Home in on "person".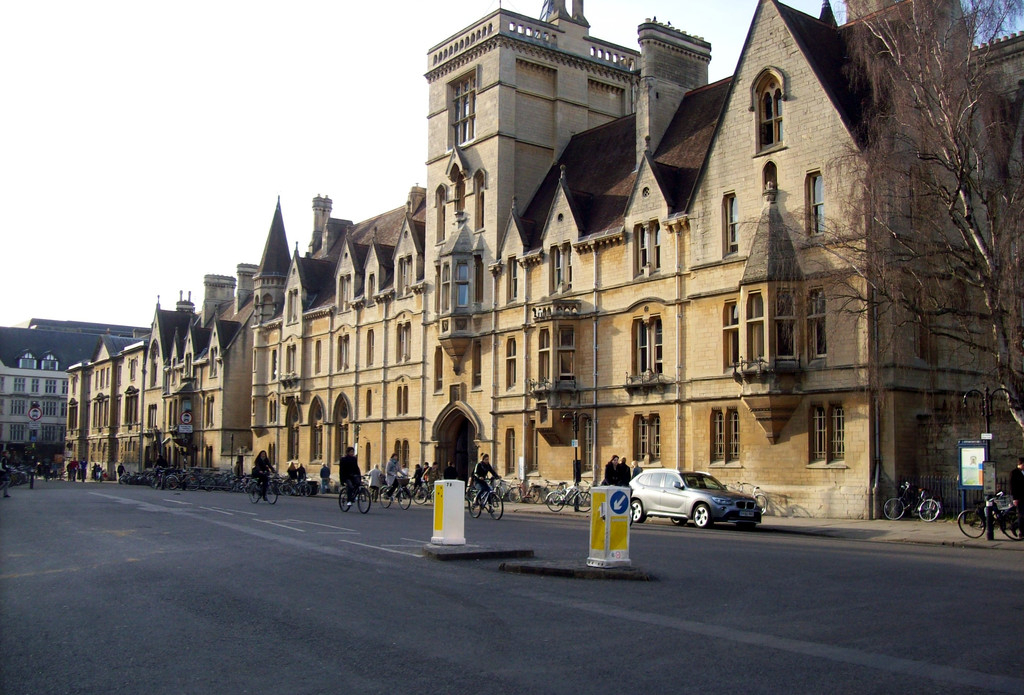
Homed in at (618, 454, 632, 484).
